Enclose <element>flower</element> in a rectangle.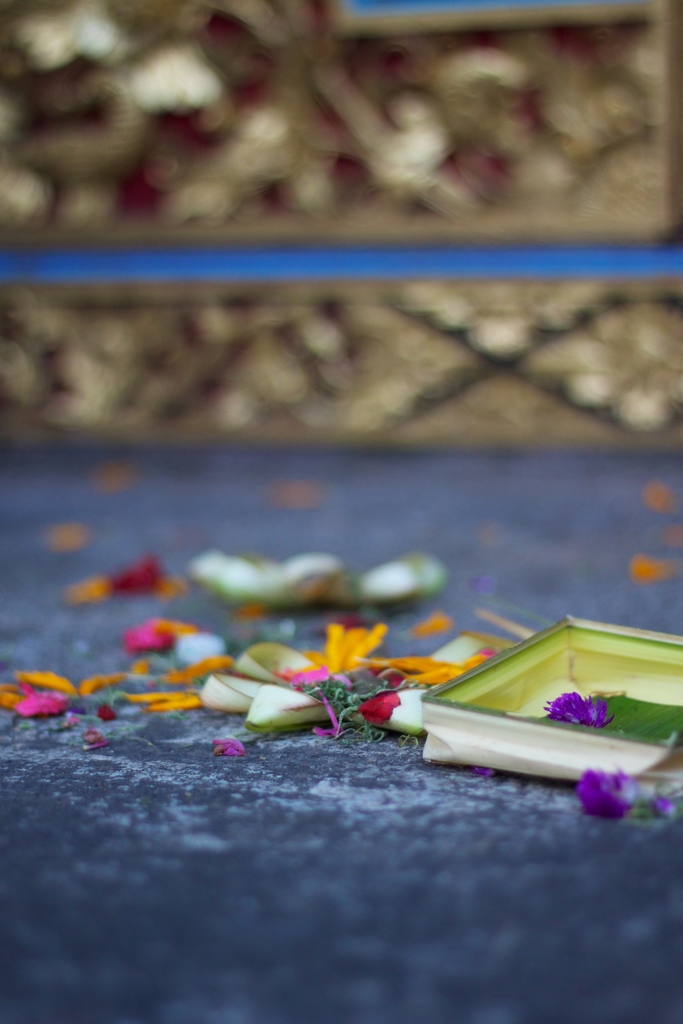
<bbox>194, 552, 447, 614</bbox>.
